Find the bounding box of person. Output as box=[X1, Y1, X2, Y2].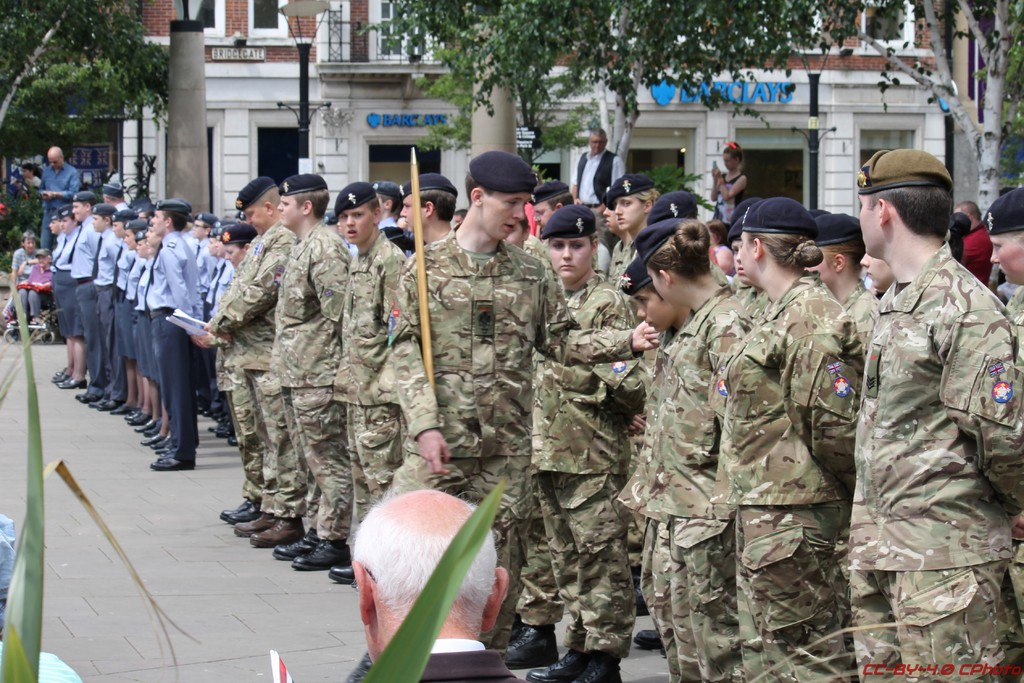
box=[402, 174, 454, 258].
